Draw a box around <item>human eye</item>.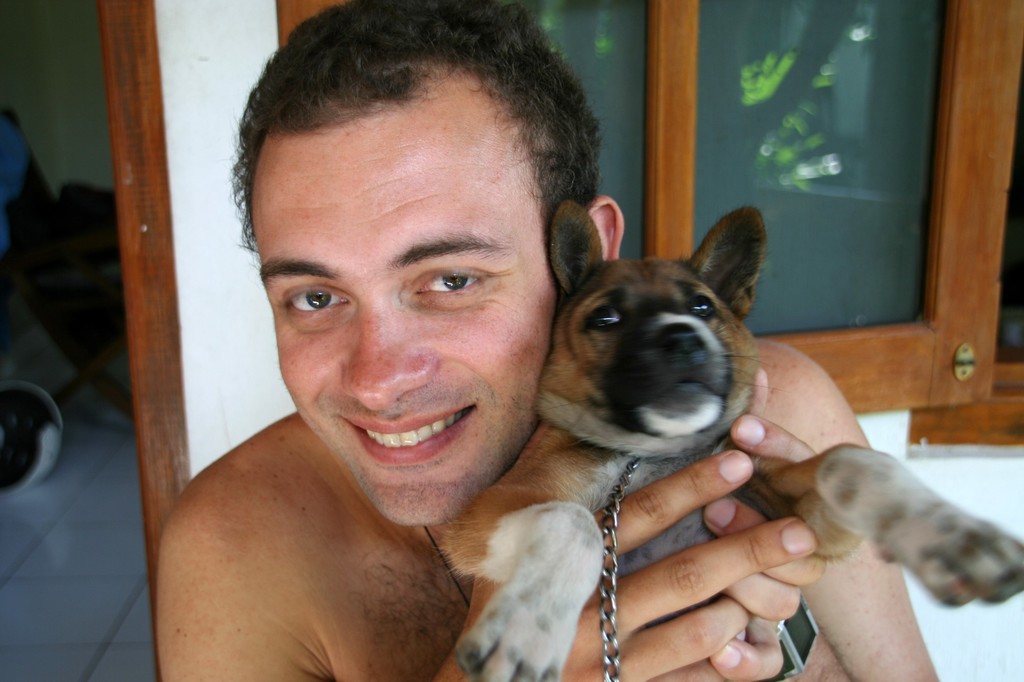
Rect(408, 258, 499, 306).
